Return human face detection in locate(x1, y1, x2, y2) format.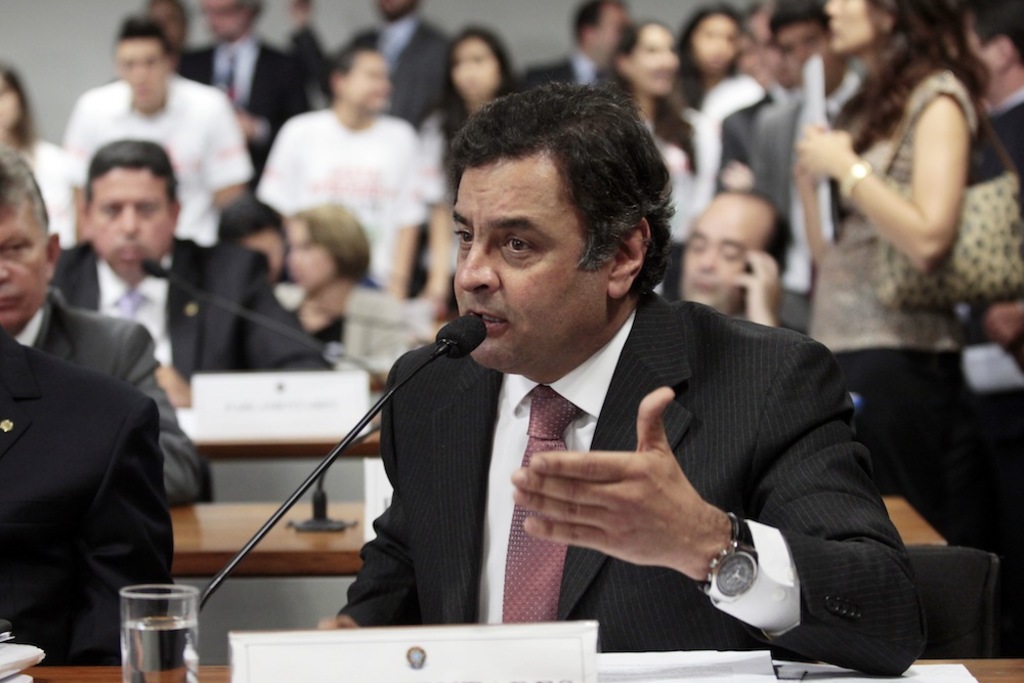
locate(204, 1, 263, 37).
